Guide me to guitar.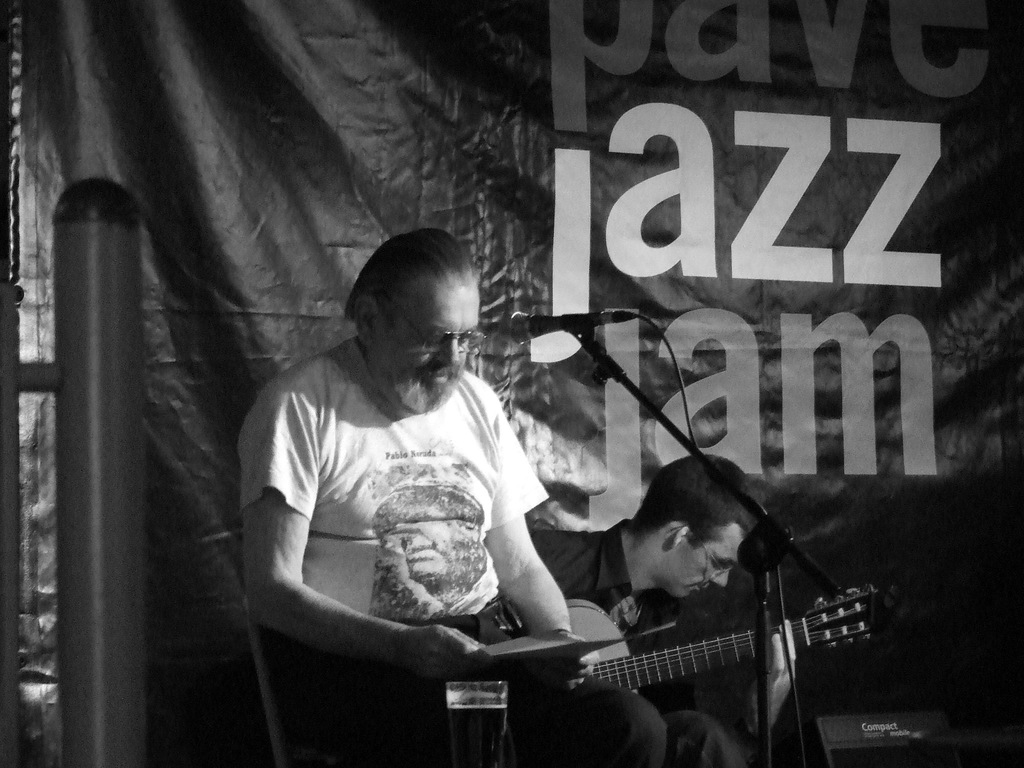
Guidance: x1=395, y1=551, x2=929, y2=757.
